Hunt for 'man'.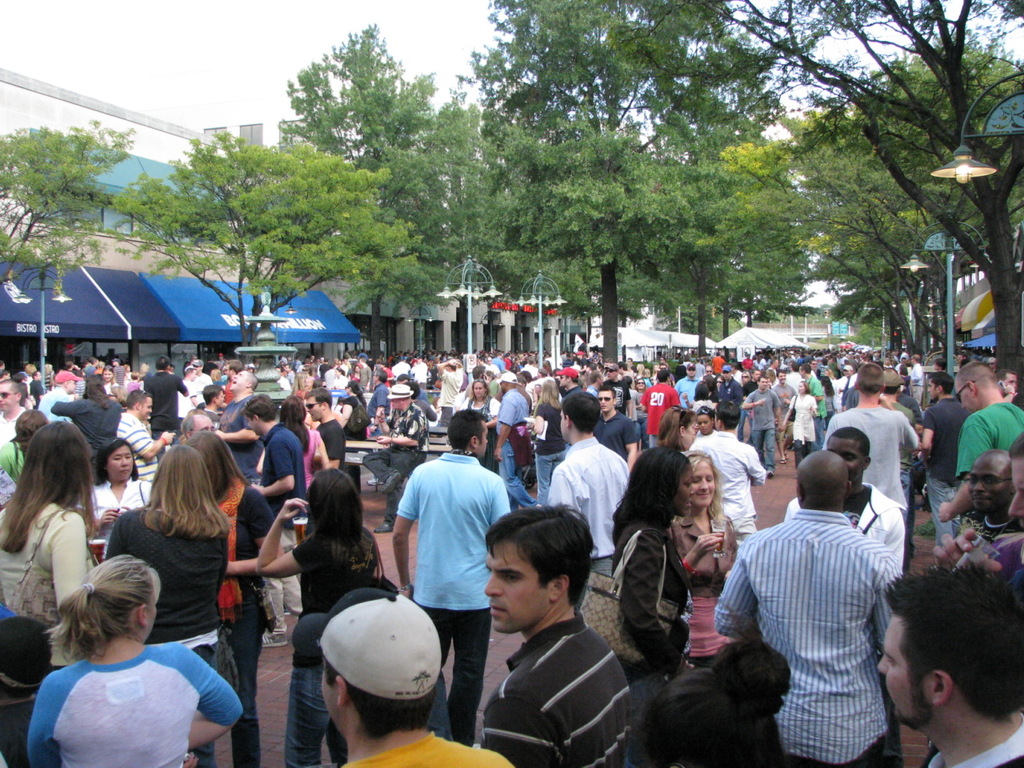
Hunted down at 317:590:506:767.
